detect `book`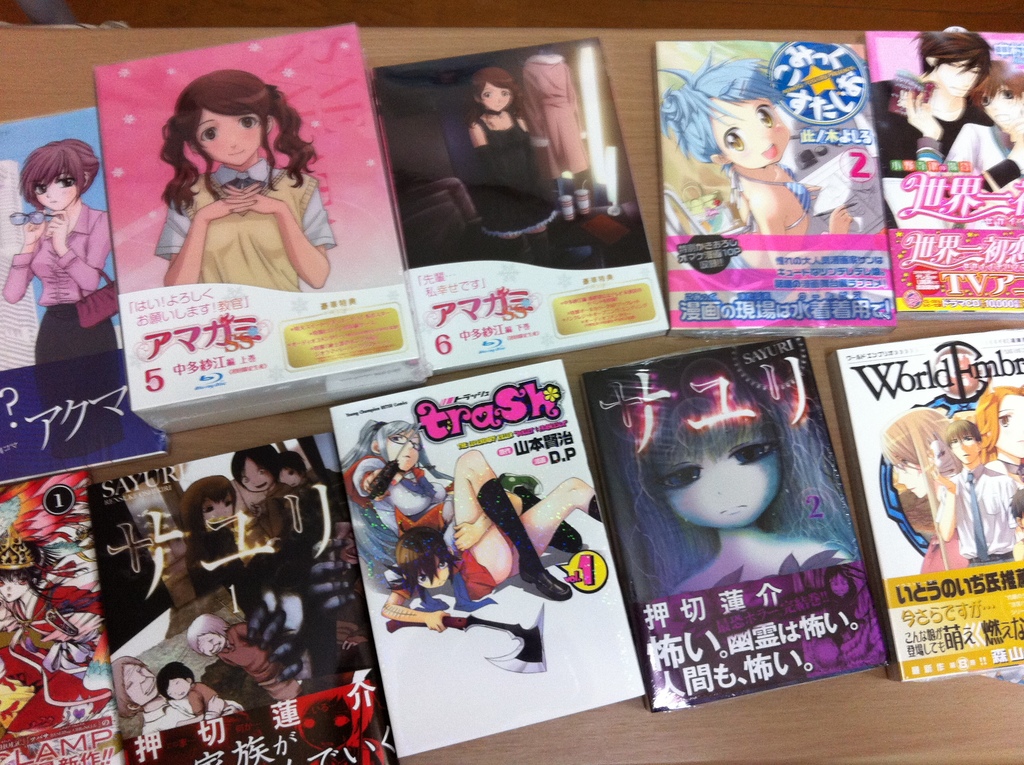
x1=826 y1=323 x2=1023 y2=686
